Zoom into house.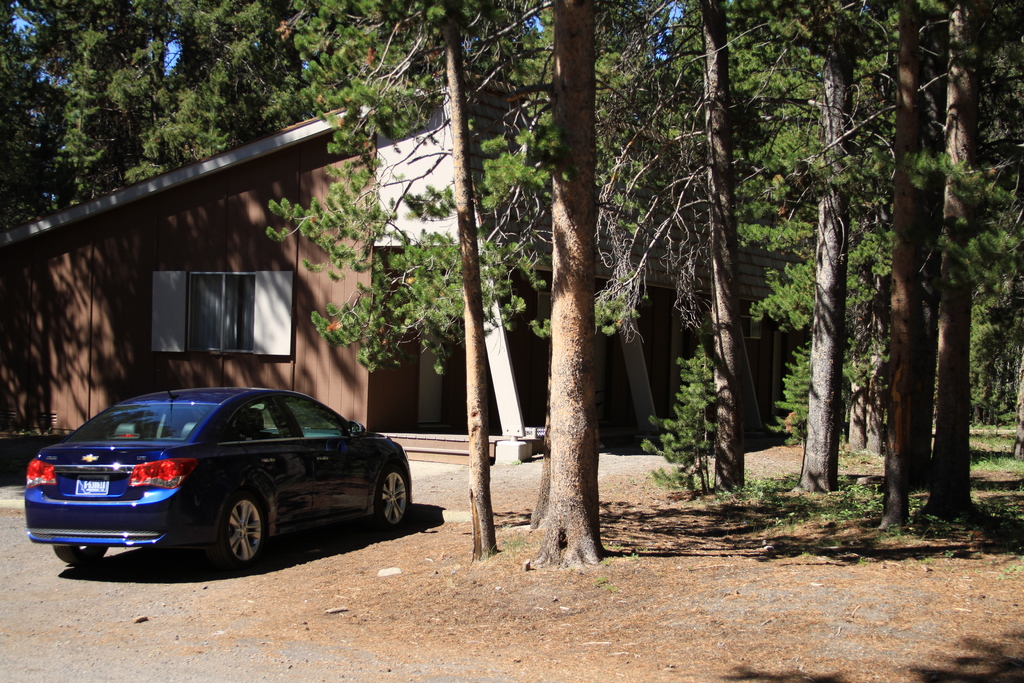
Zoom target: 0, 67, 809, 461.
